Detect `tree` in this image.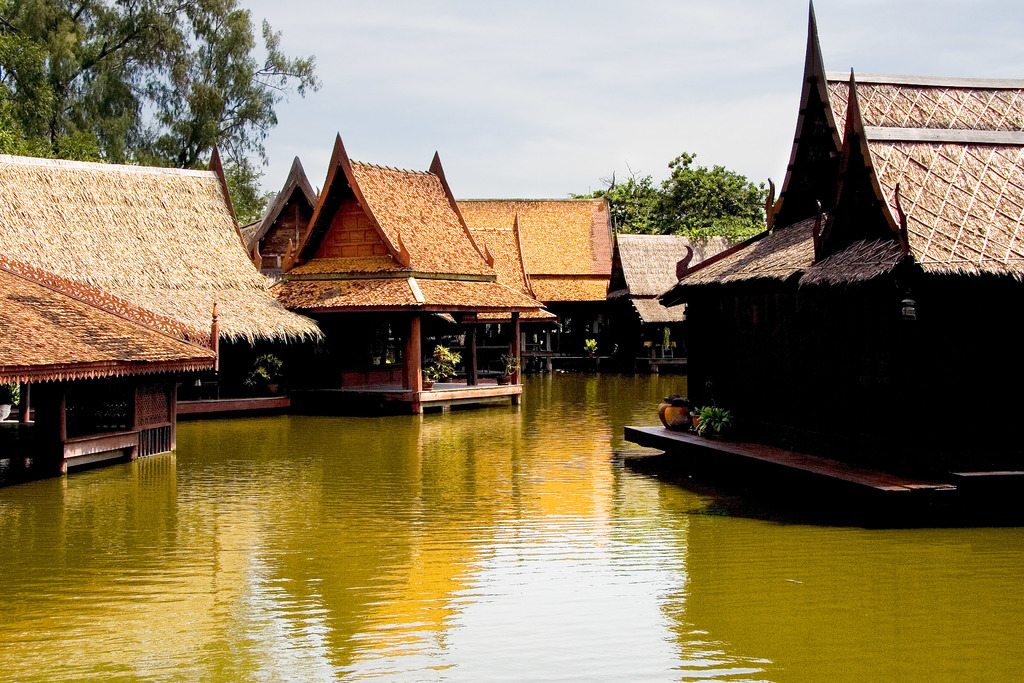
Detection: (left=31, top=23, right=373, bottom=197).
